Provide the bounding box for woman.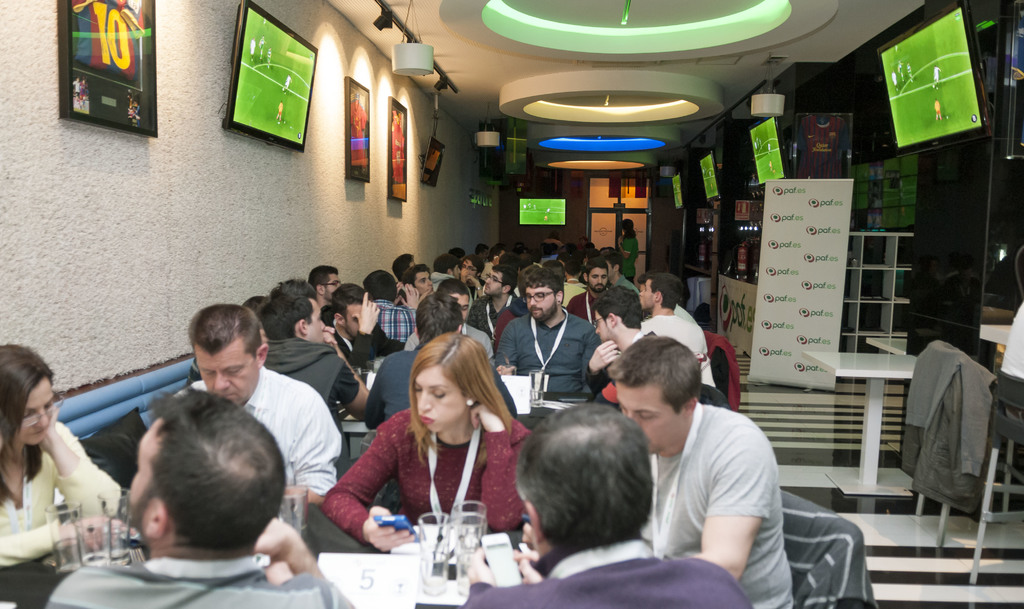
[495, 263, 596, 393].
